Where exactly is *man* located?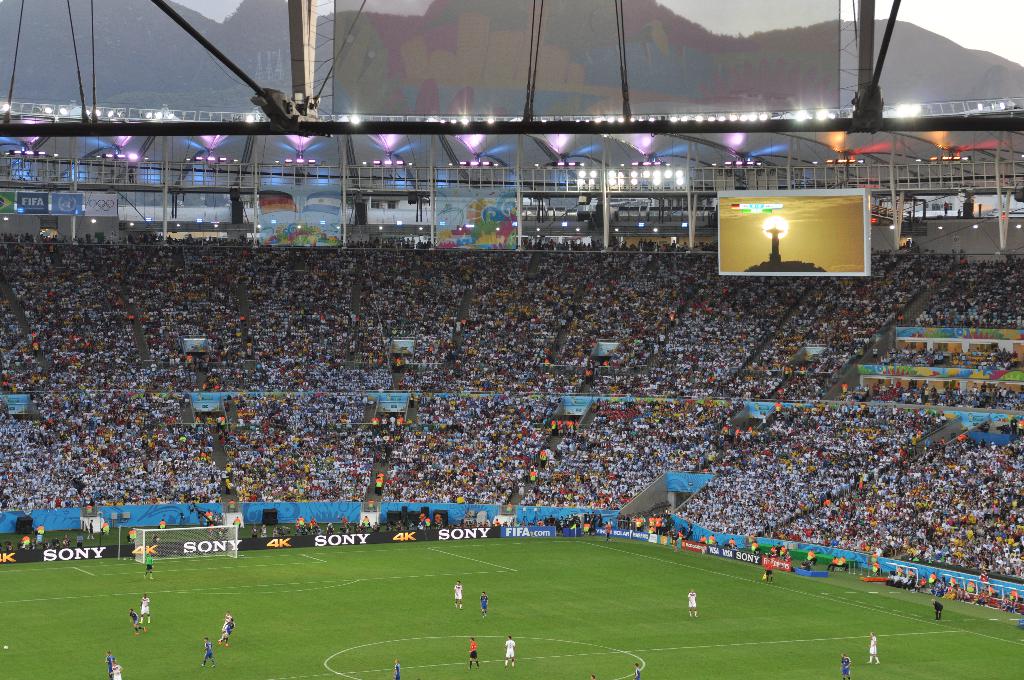
Its bounding box is (left=221, top=619, right=235, bottom=646).
